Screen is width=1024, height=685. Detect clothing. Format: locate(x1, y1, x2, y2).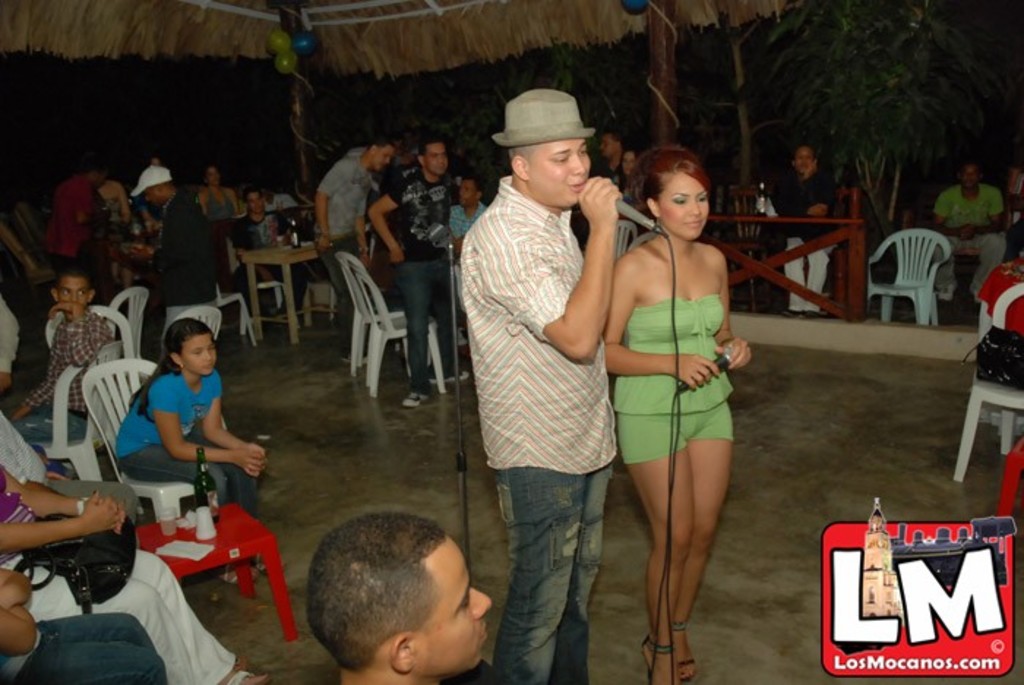
locate(9, 306, 113, 441).
